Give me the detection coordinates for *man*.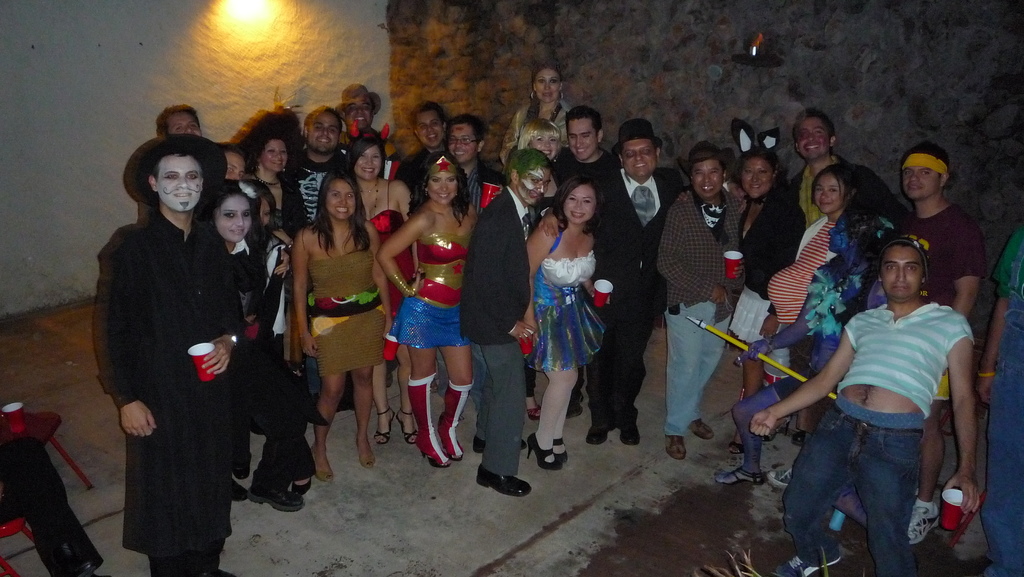
x1=283, y1=104, x2=358, y2=419.
